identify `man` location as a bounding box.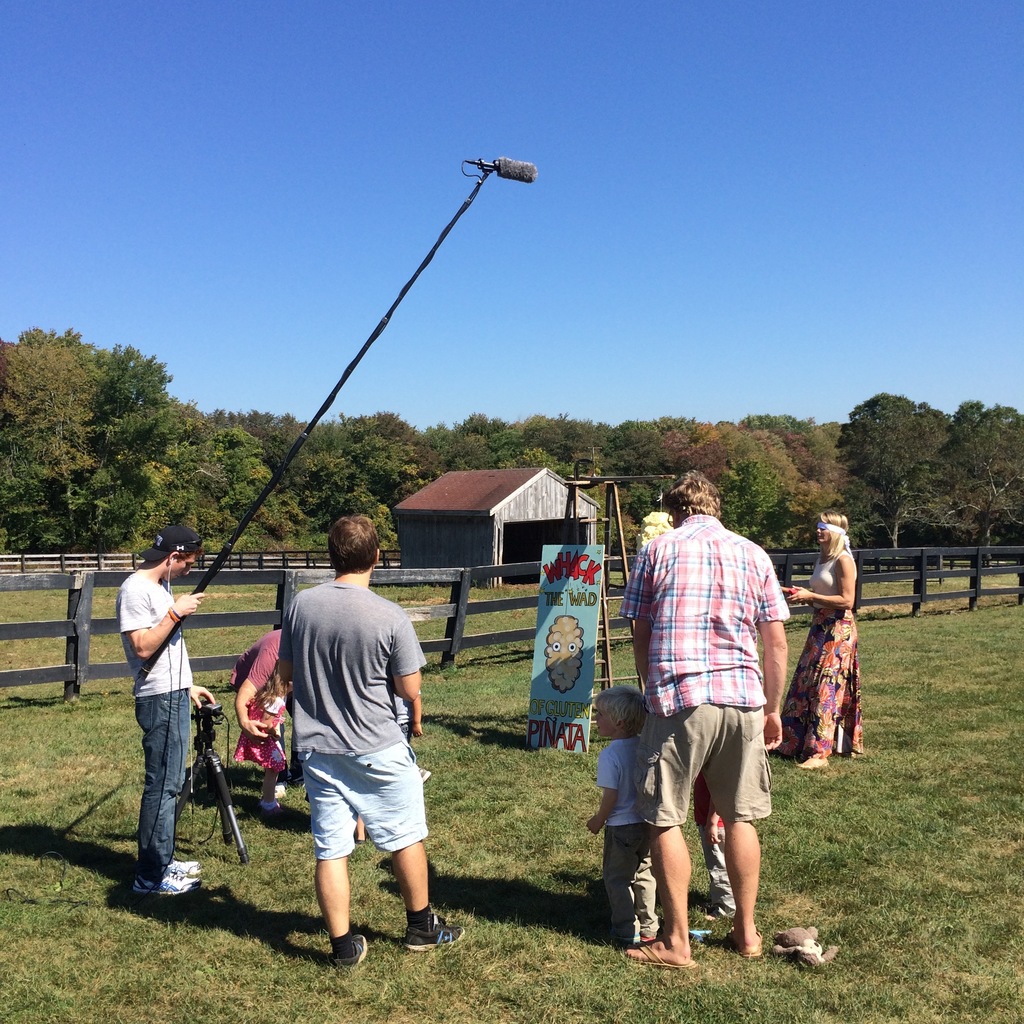
crop(612, 479, 796, 975).
